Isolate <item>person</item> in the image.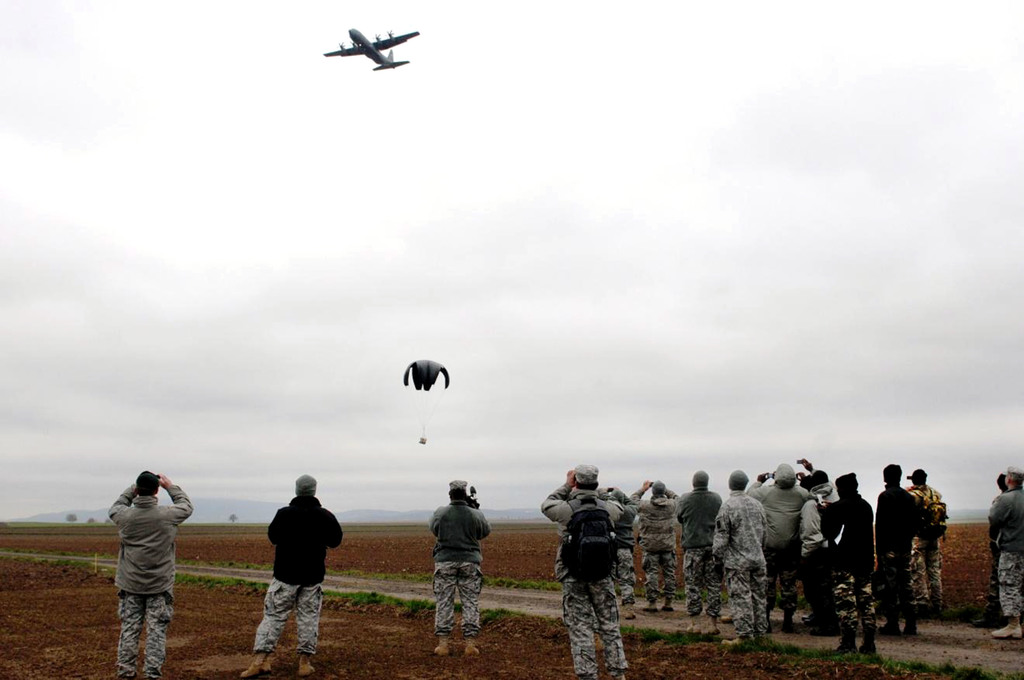
Isolated region: 104,469,196,679.
